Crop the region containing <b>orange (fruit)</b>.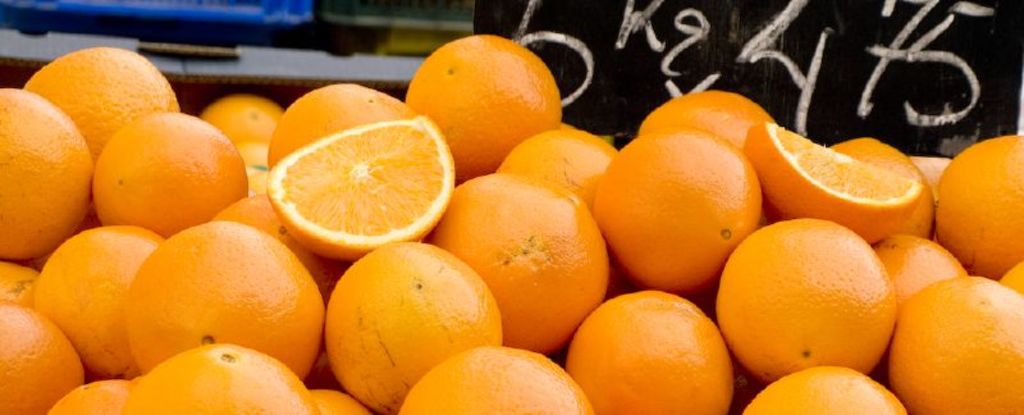
Crop region: x1=717 y1=218 x2=891 y2=379.
